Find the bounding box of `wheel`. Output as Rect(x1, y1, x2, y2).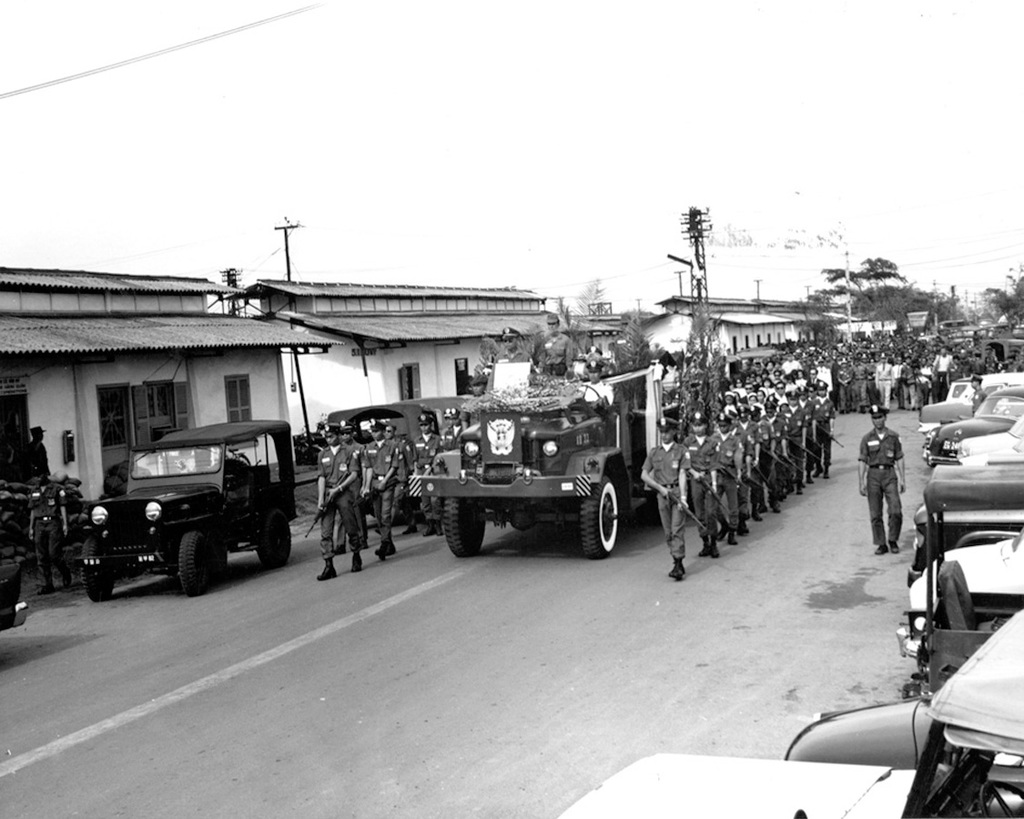
Rect(175, 531, 207, 594).
